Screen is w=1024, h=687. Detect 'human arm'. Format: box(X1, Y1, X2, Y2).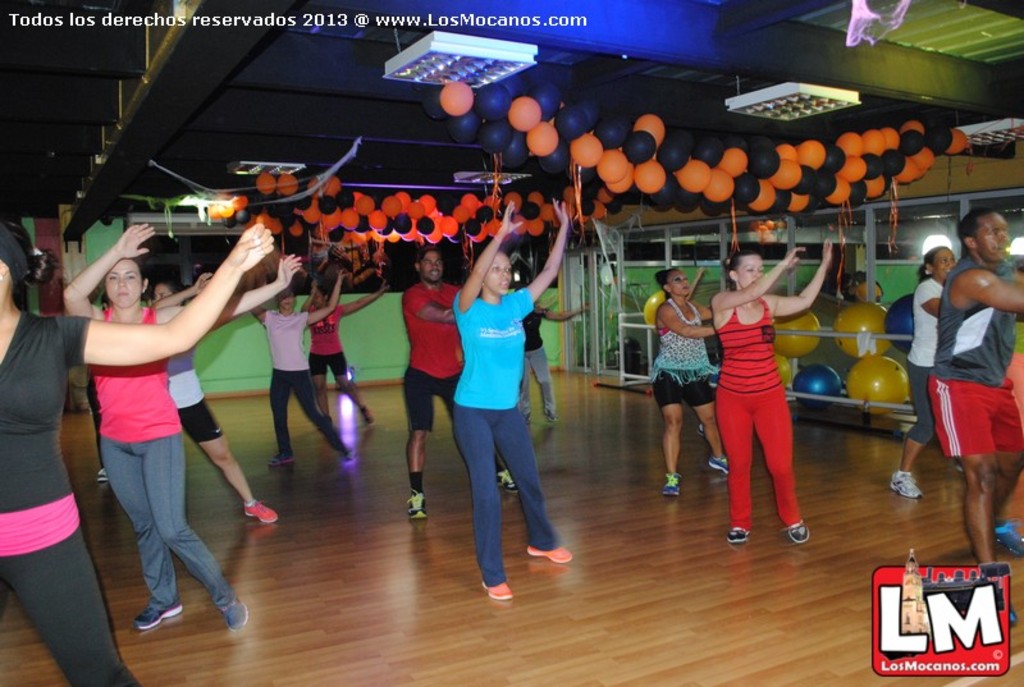
box(68, 224, 155, 316).
